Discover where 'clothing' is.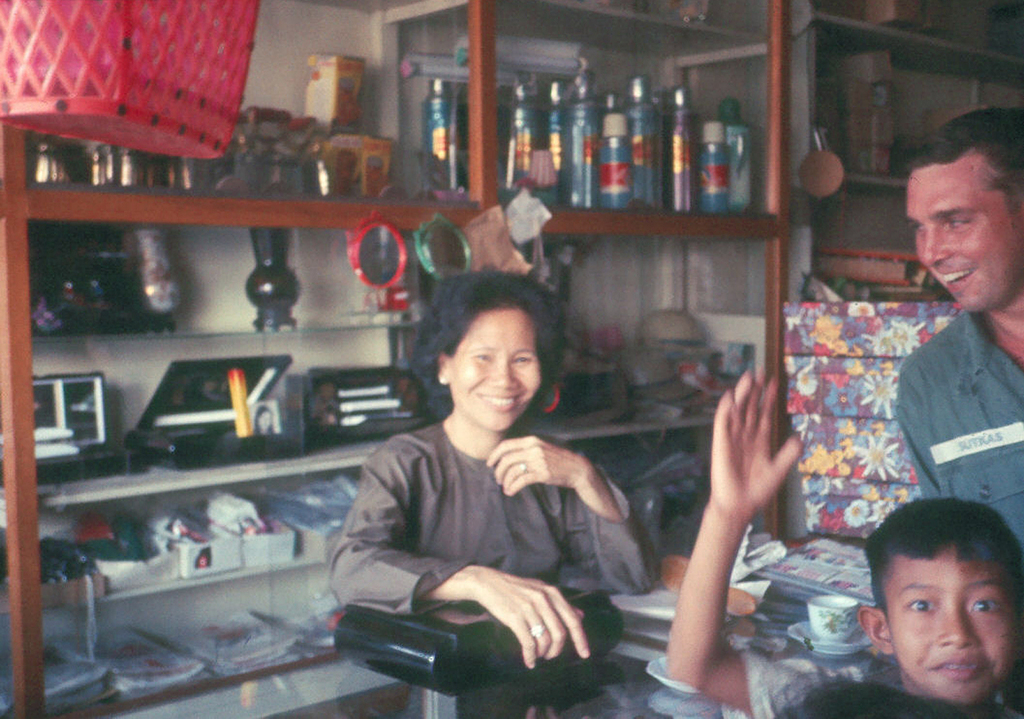
Discovered at <box>720,652,911,718</box>.
